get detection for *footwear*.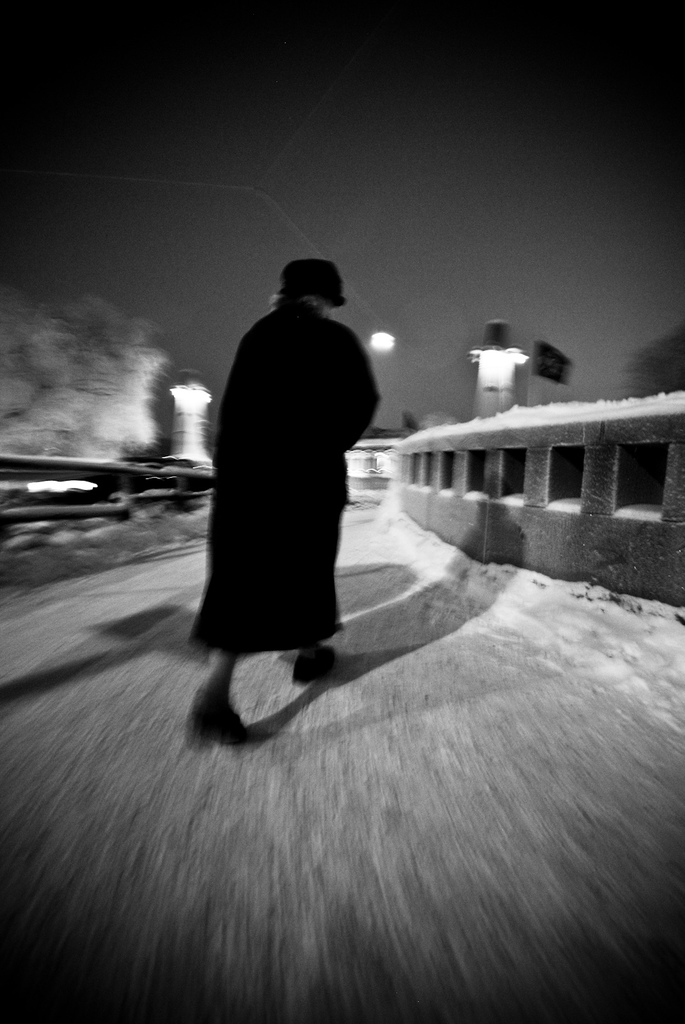
Detection: select_region(182, 680, 256, 745).
